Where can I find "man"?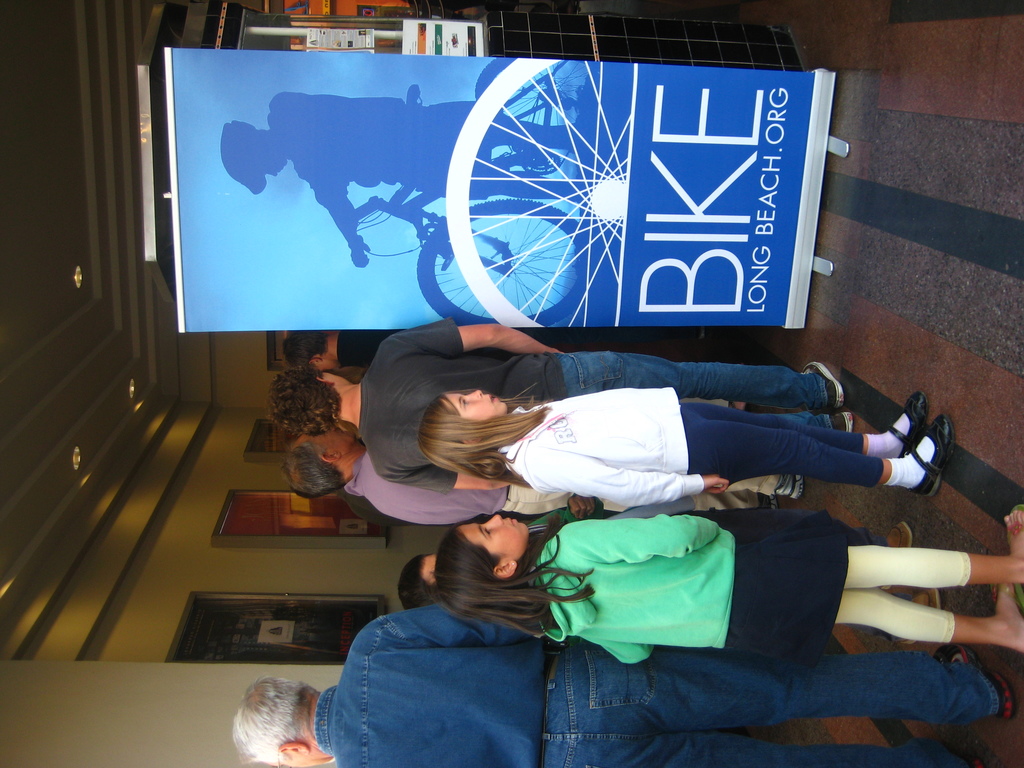
You can find it at (left=284, top=332, right=706, bottom=369).
